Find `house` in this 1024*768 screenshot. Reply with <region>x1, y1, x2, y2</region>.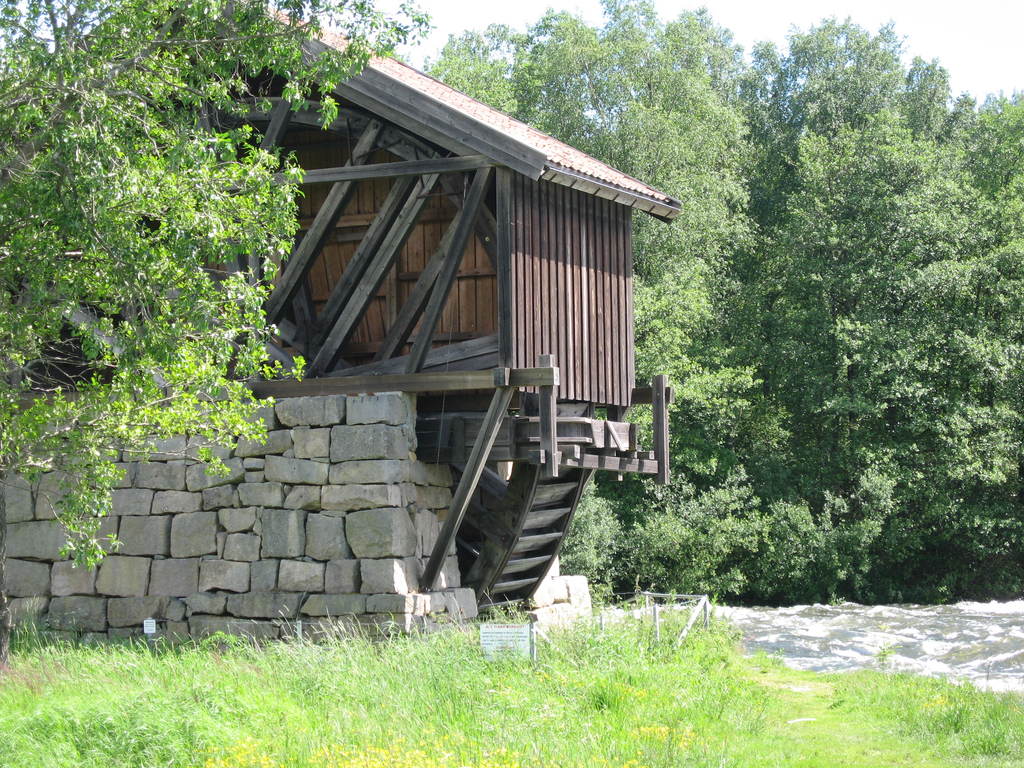
<region>193, 19, 703, 605</region>.
